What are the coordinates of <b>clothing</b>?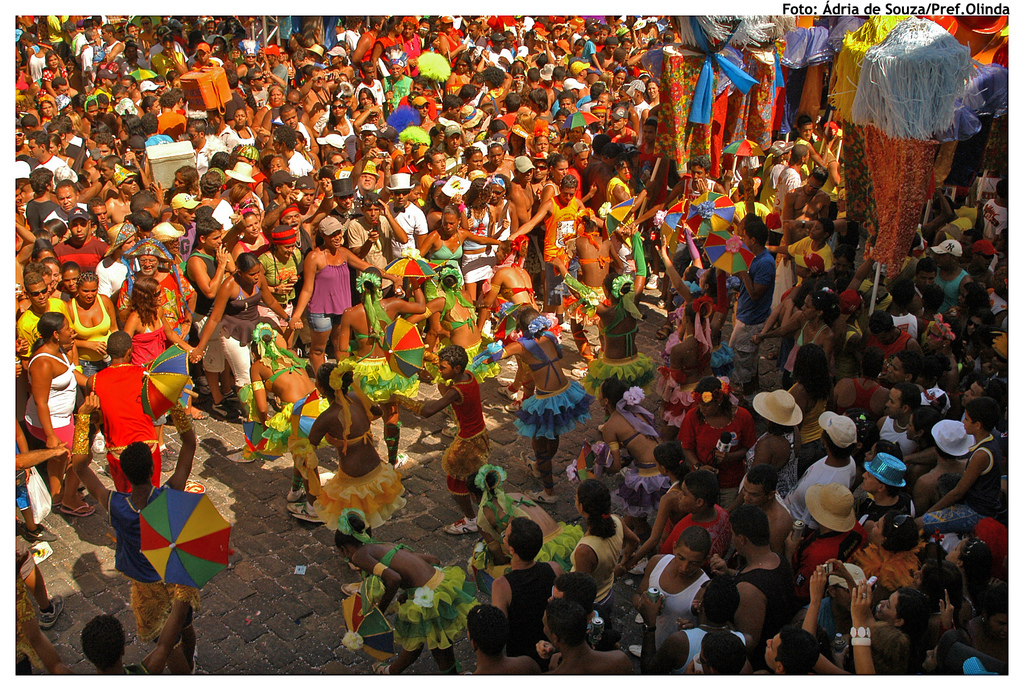
362, 539, 479, 654.
